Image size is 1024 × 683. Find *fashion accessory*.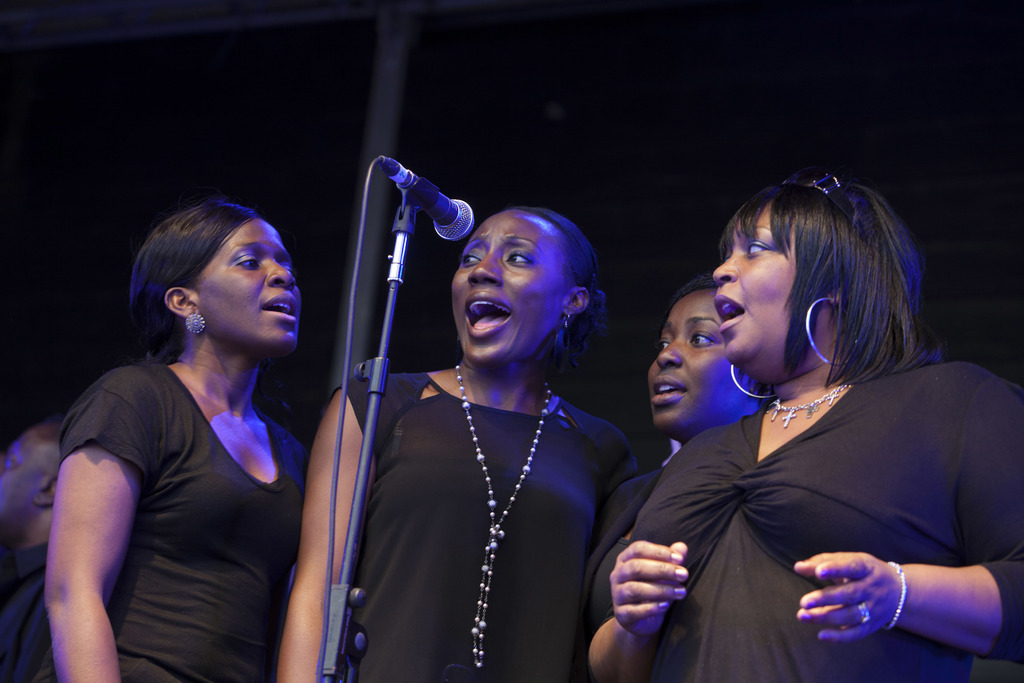
detection(880, 559, 906, 629).
